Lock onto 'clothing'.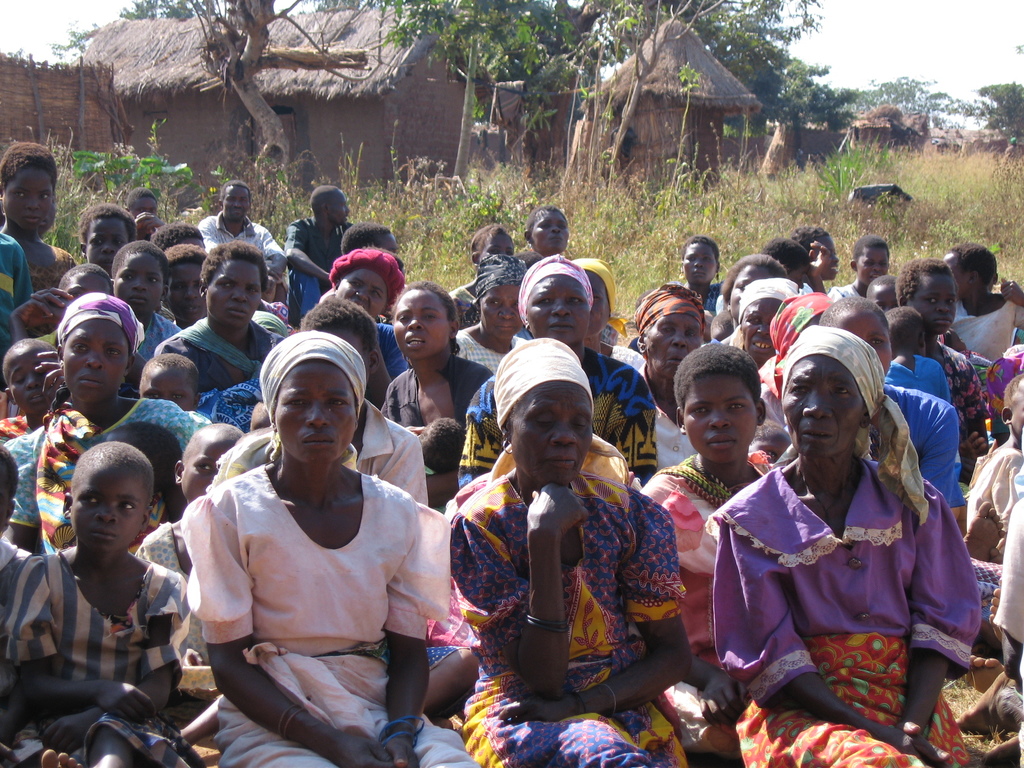
Locked: Rect(967, 431, 1023, 561).
